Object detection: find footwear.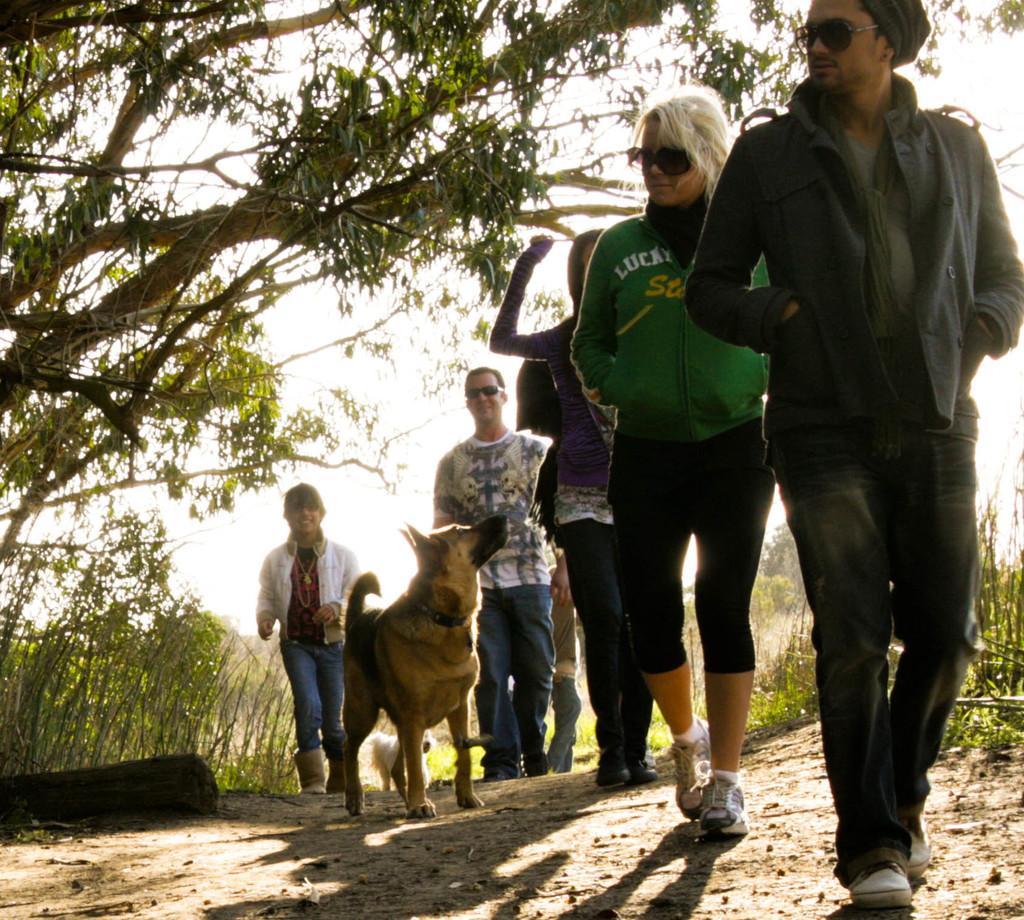
<bbox>626, 764, 658, 786</bbox>.
